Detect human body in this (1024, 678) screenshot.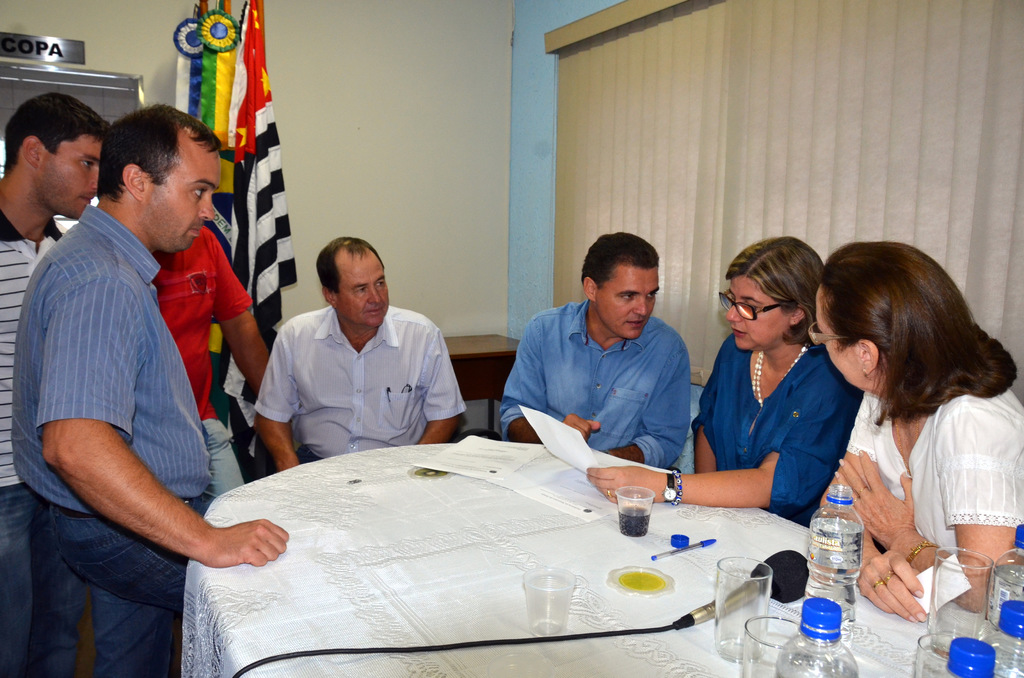
Detection: l=492, t=229, r=690, b=457.
